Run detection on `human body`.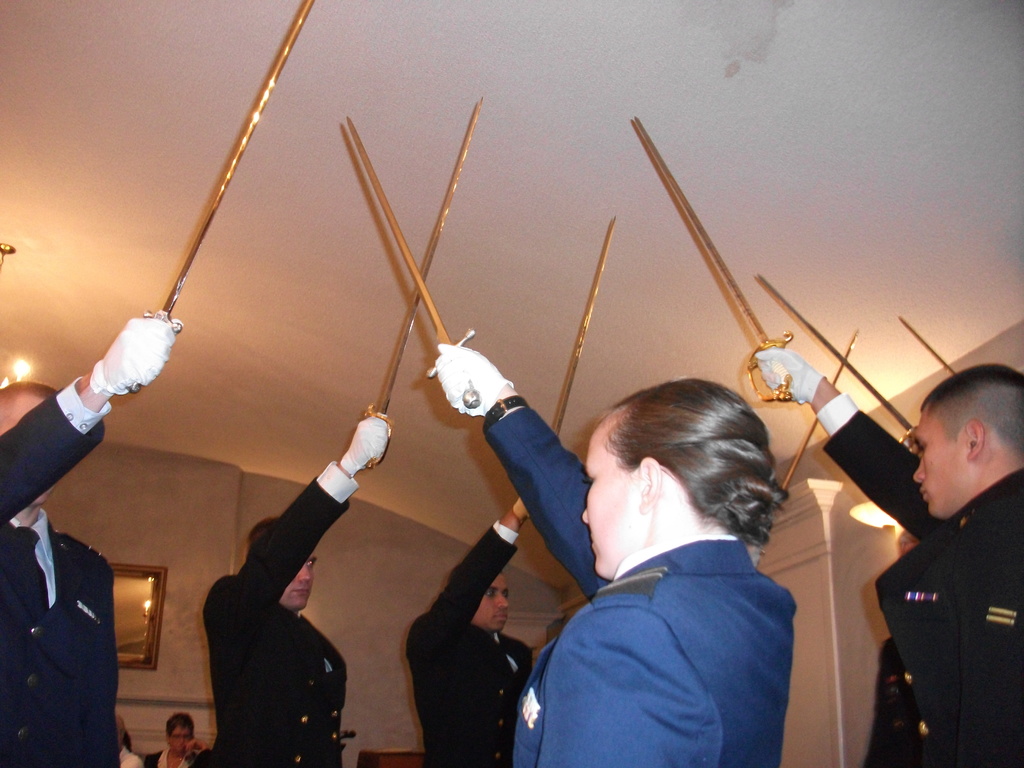
Result: left=751, top=342, right=1023, bottom=767.
